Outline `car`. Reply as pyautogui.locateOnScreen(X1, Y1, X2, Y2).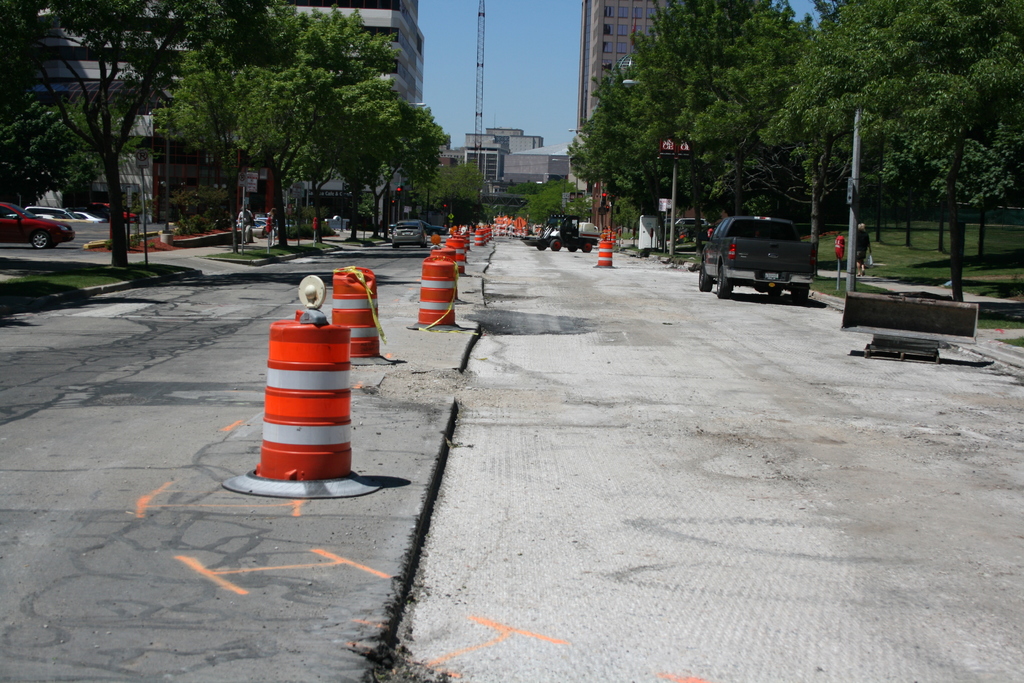
pyautogui.locateOnScreen(236, 220, 278, 236).
